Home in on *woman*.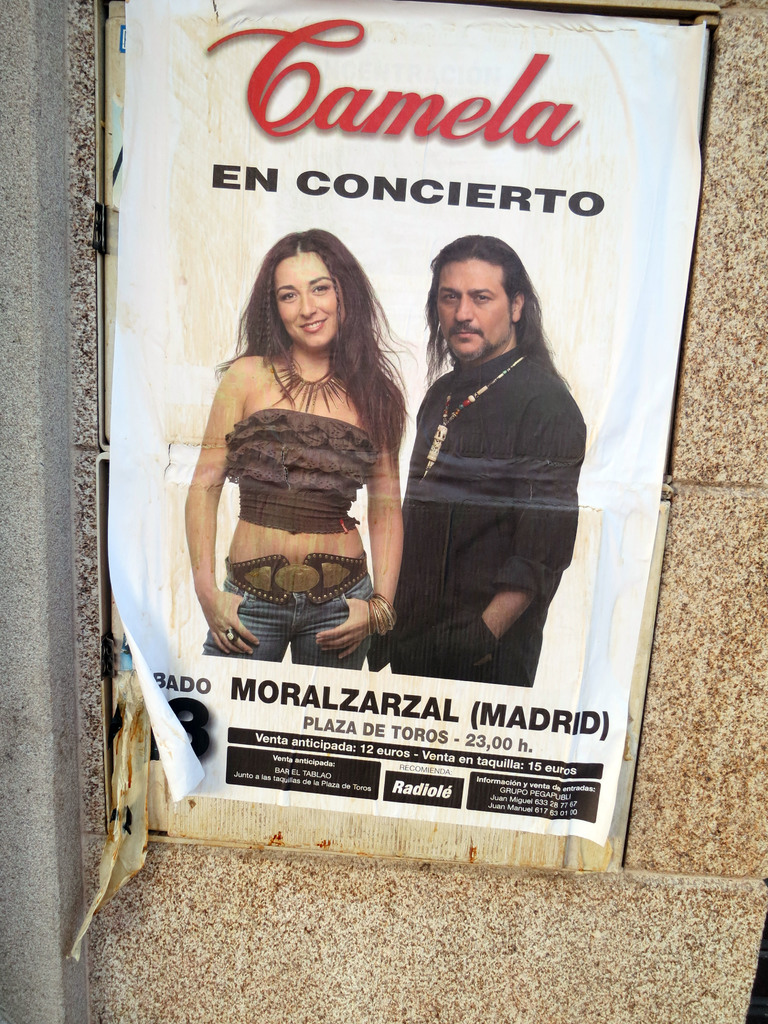
Homed in at <region>178, 211, 430, 694</region>.
